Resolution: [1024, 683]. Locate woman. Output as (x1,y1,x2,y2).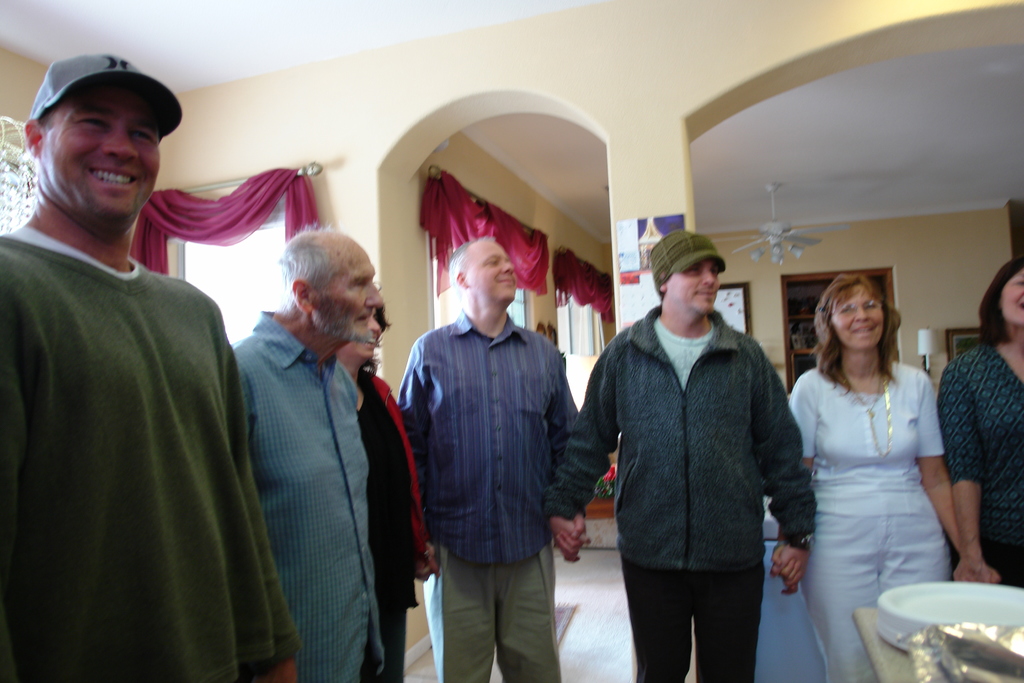
(782,263,980,643).
